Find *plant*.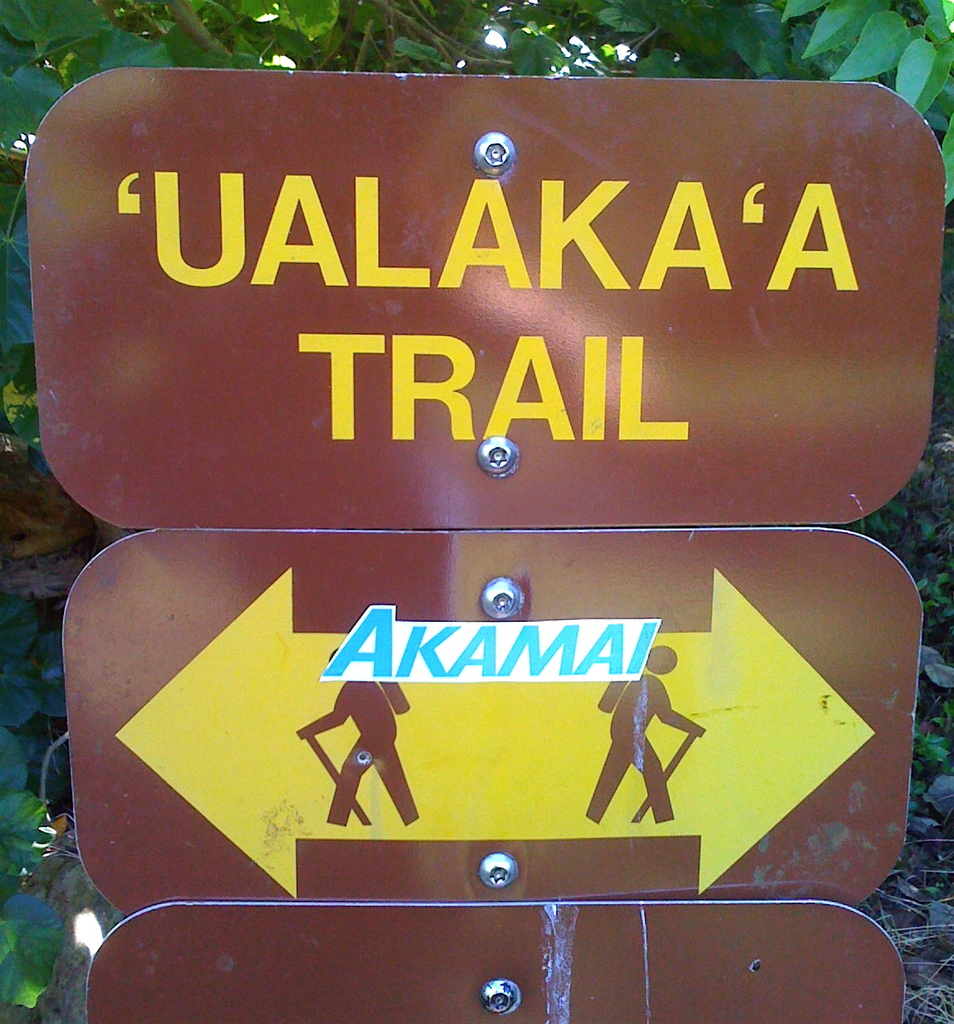
bbox(0, 732, 62, 1023).
